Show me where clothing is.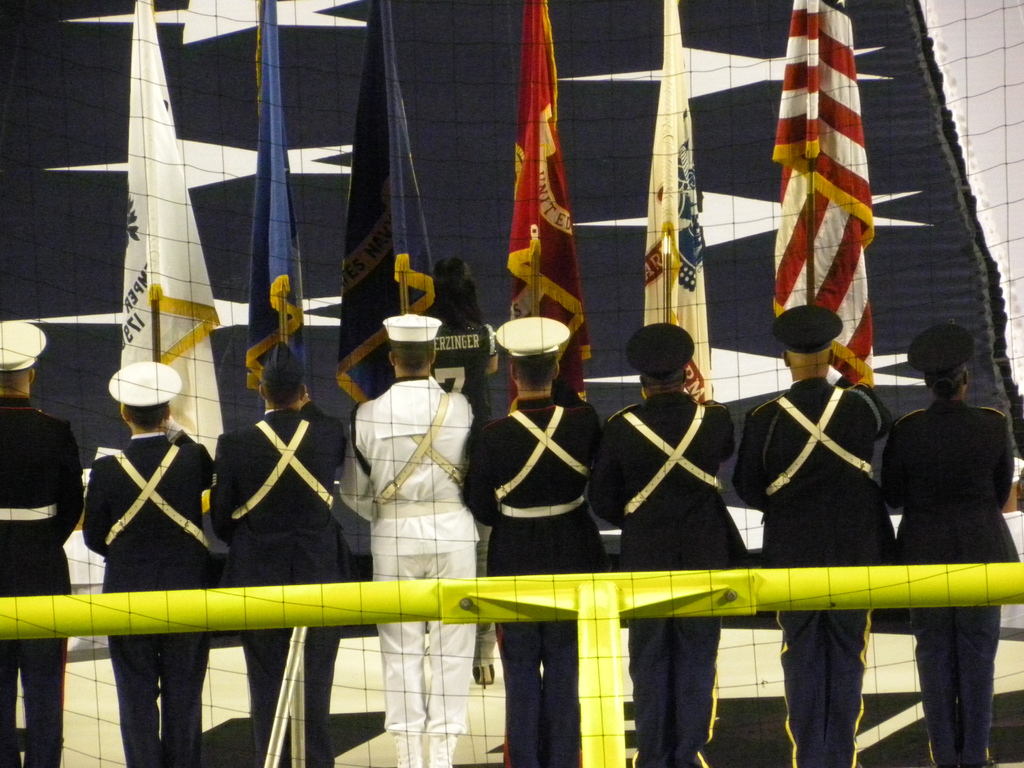
clothing is at (x1=104, y1=361, x2=184, y2=417).
